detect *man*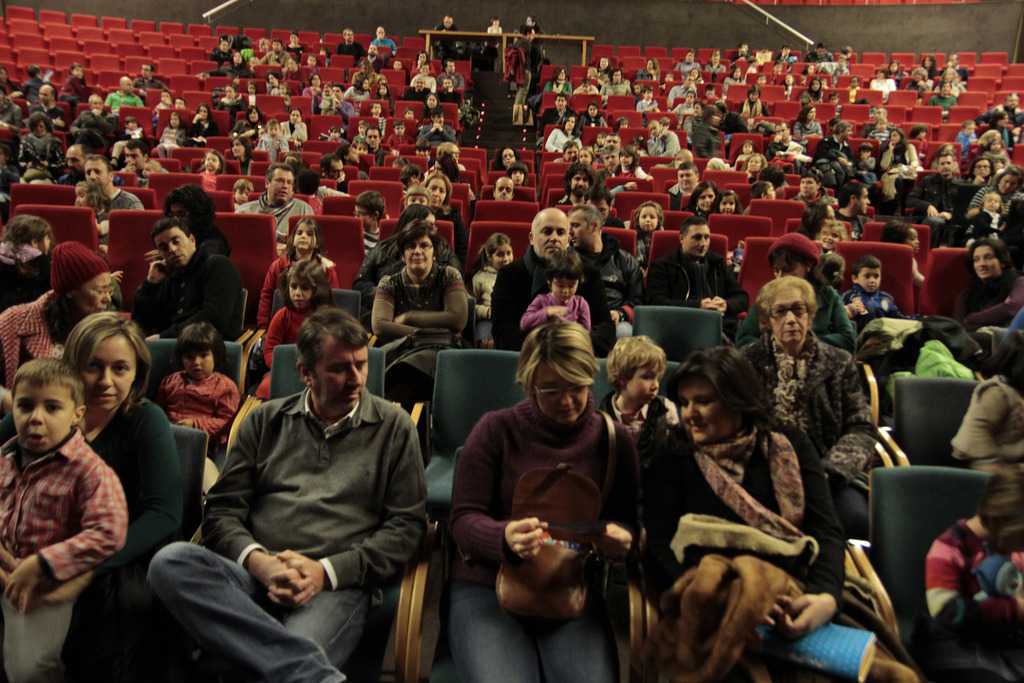
<bbox>596, 147, 622, 177</bbox>
